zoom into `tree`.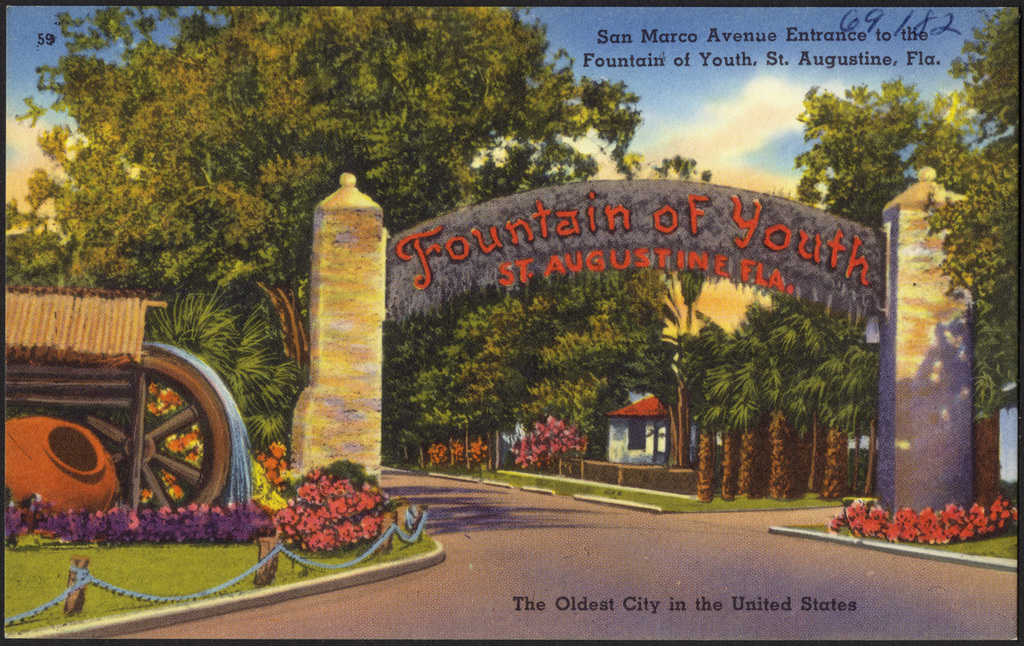
Zoom target: box(16, 3, 644, 370).
